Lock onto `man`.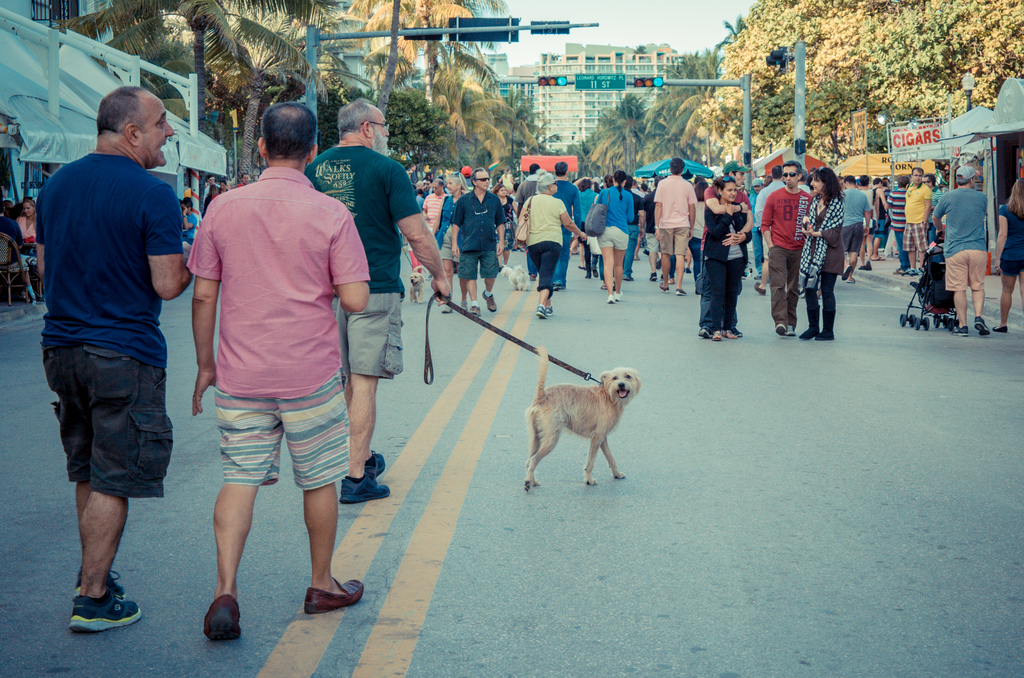
Locked: {"left": 888, "top": 166, "right": 908, "bottom": 264}.
